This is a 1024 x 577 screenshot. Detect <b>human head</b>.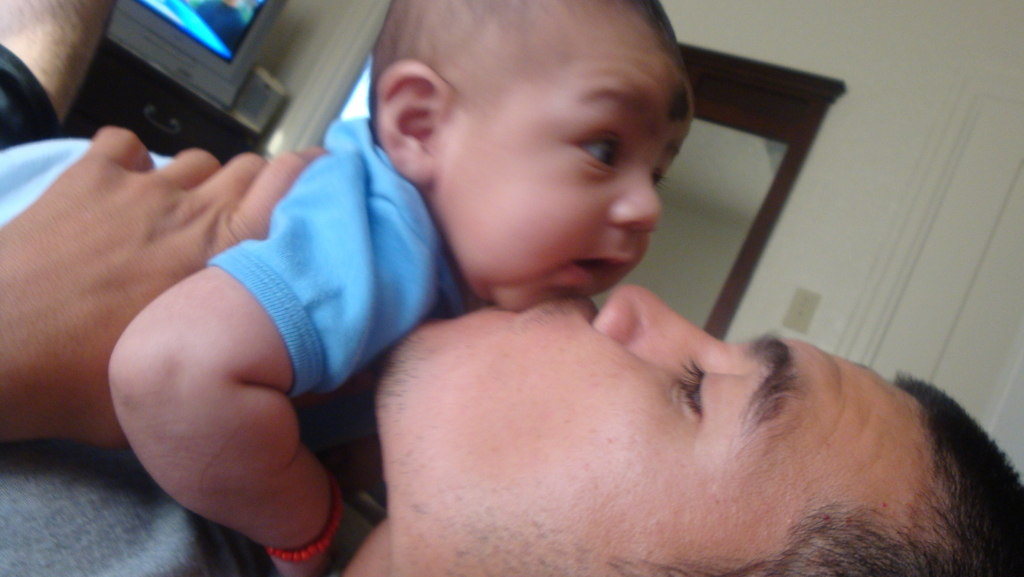
l=335, t=16, r=696, b=264.
